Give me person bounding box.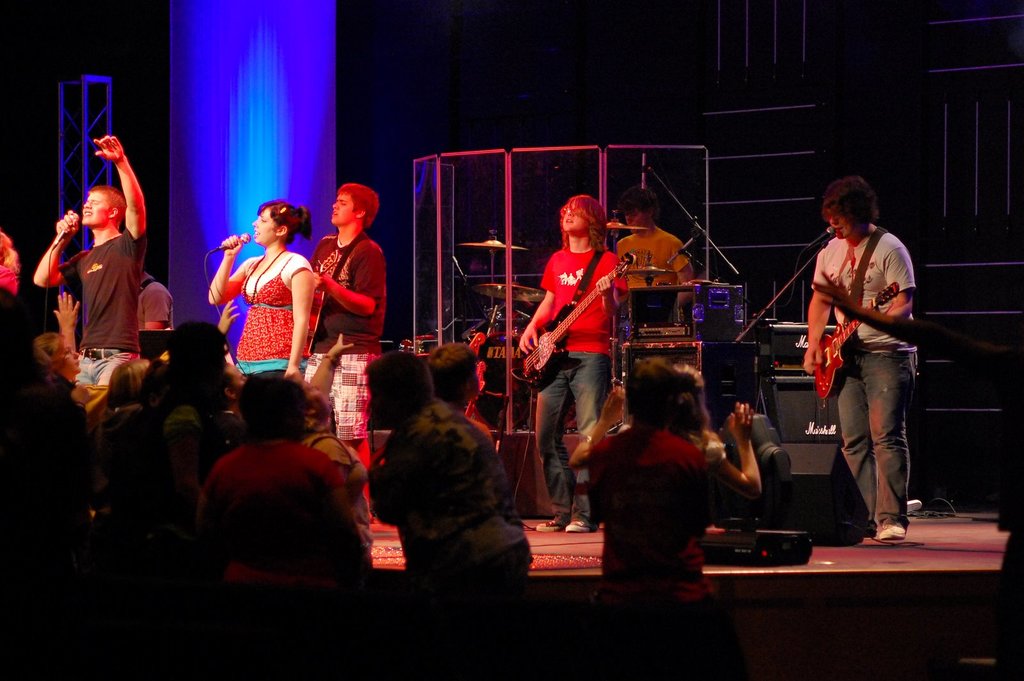
[428,339,497,449].
